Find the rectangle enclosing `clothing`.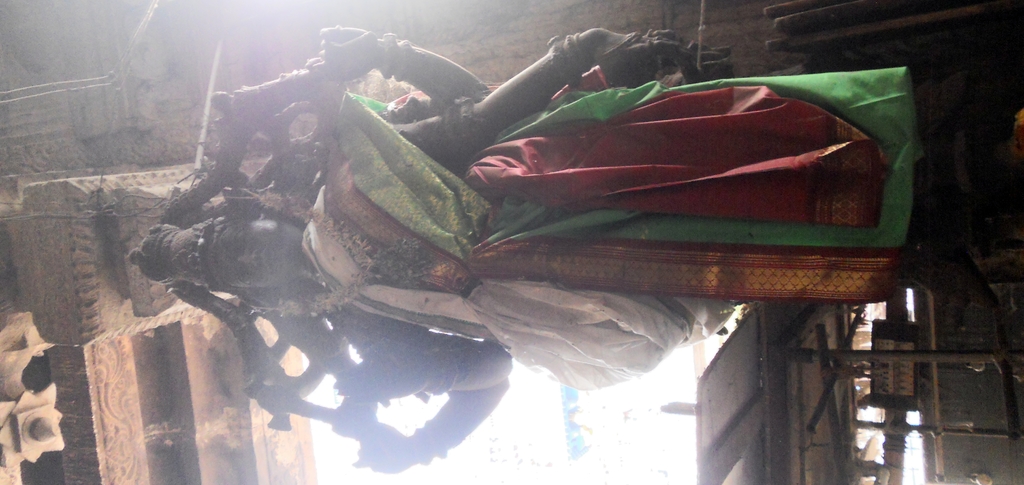
locate(149, 22, 941, 434).
